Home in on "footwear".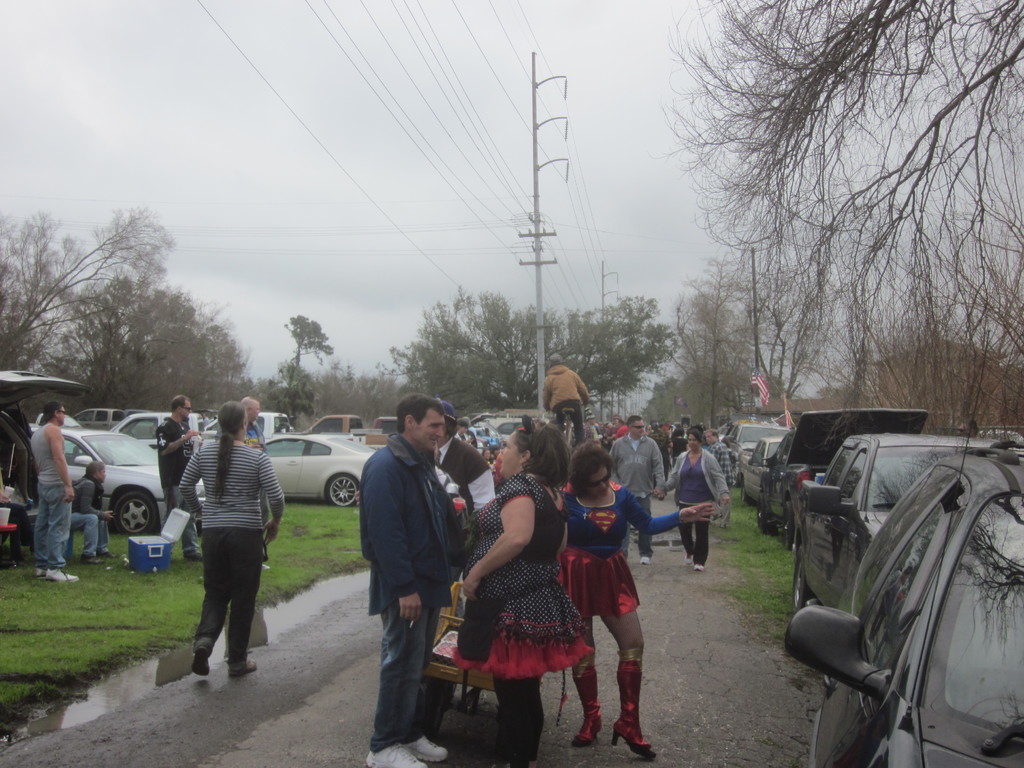
Homed in at select_region(232, 653, 254, 676).
